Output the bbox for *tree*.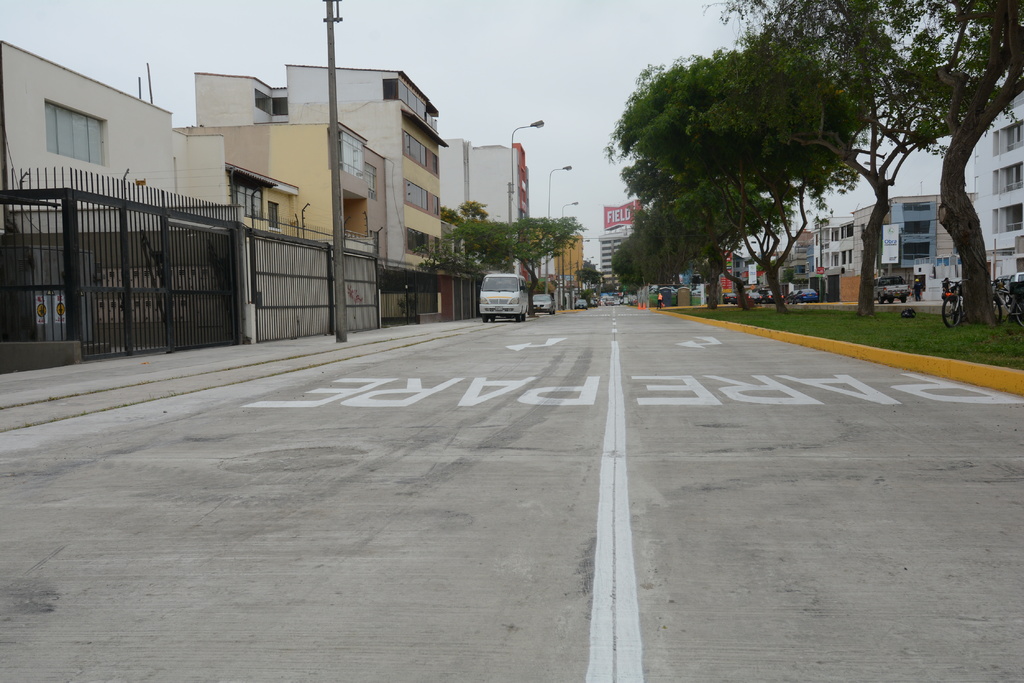
609/28/876/319.
